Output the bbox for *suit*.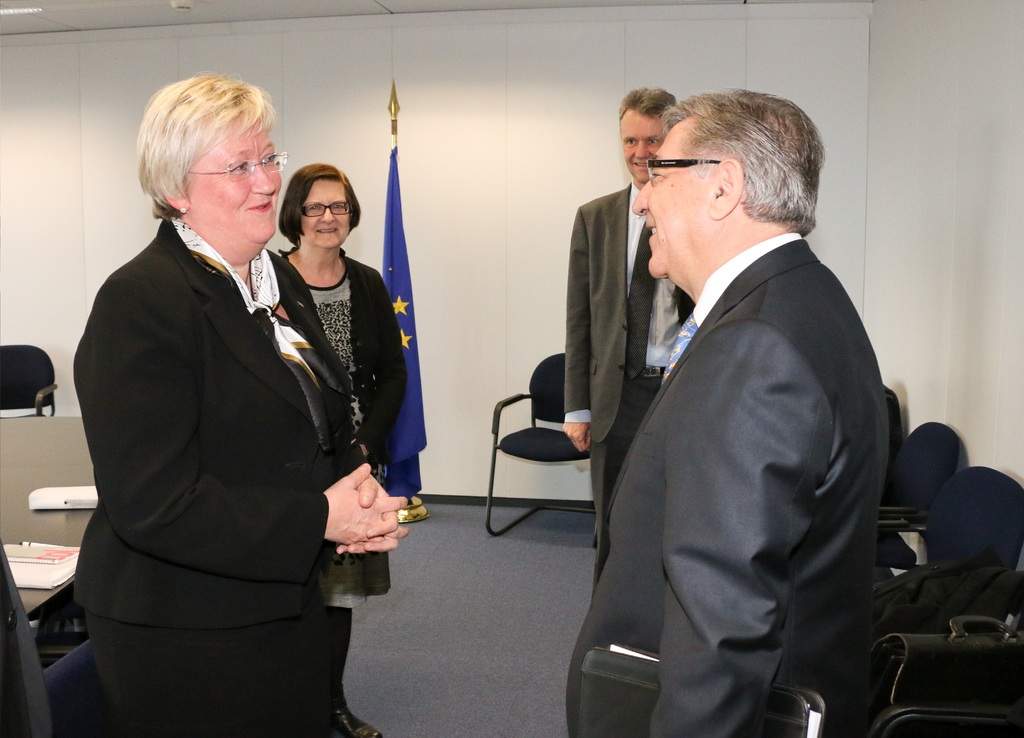
<bbox>548, 129, 916, 722</bbox>.
